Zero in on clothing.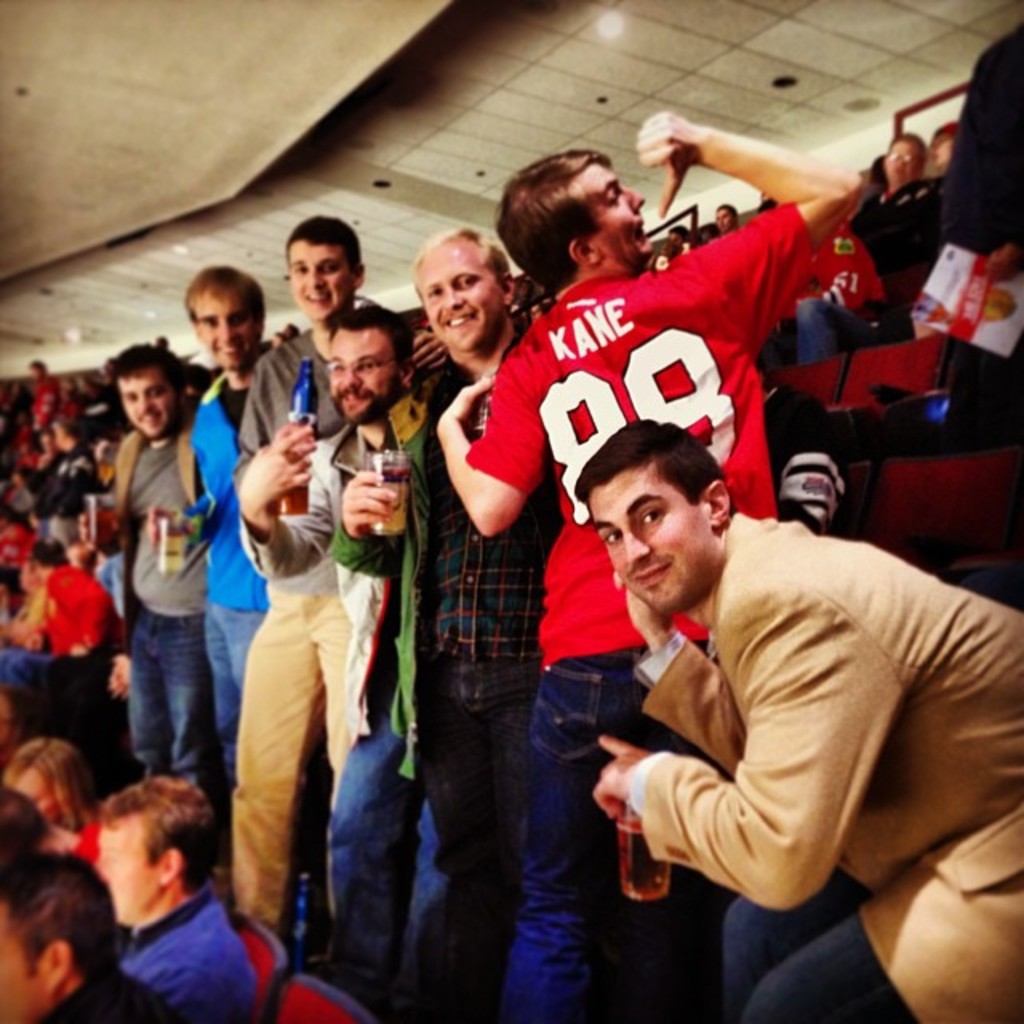
Zeroed in: select_region(178, 384, 274, 739).
